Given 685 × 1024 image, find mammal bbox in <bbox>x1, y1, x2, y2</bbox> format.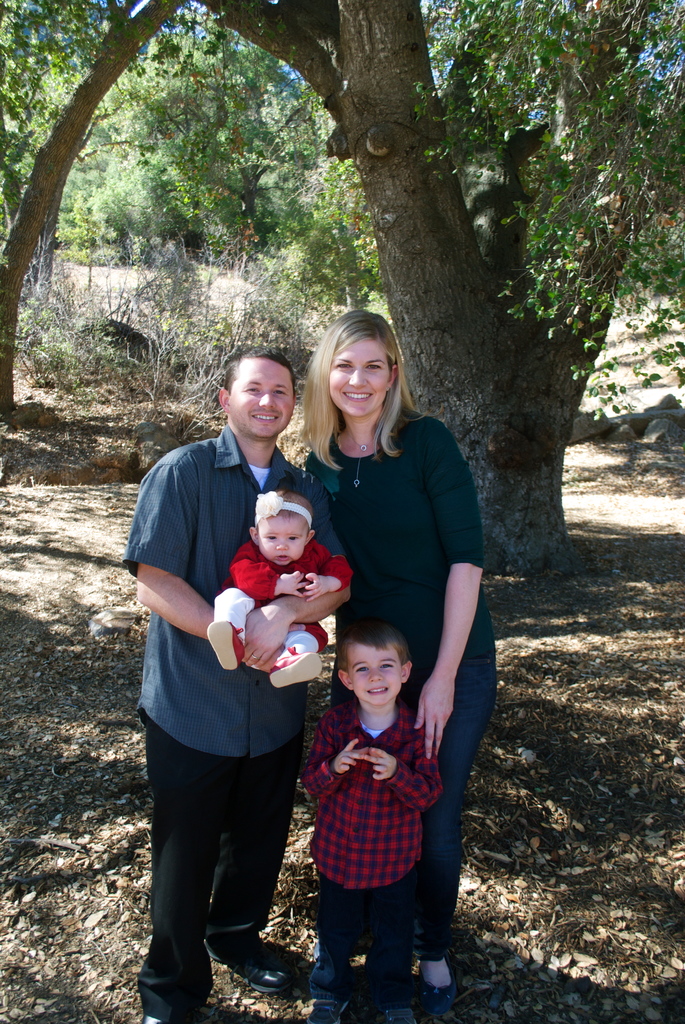
<bbox>304, 622, 441, 1023</bbox>.
